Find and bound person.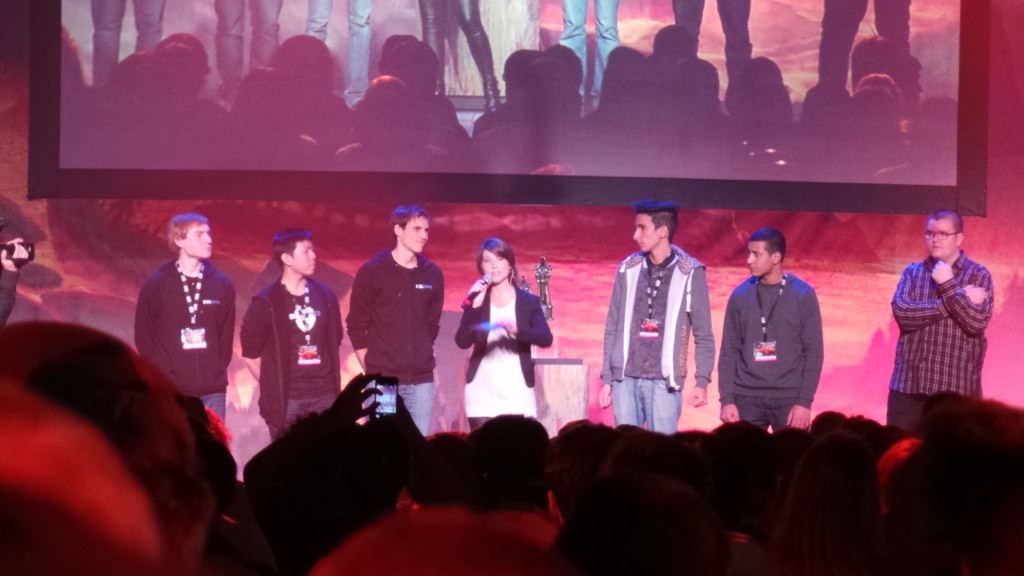
Bound: 453:240:557:434.
